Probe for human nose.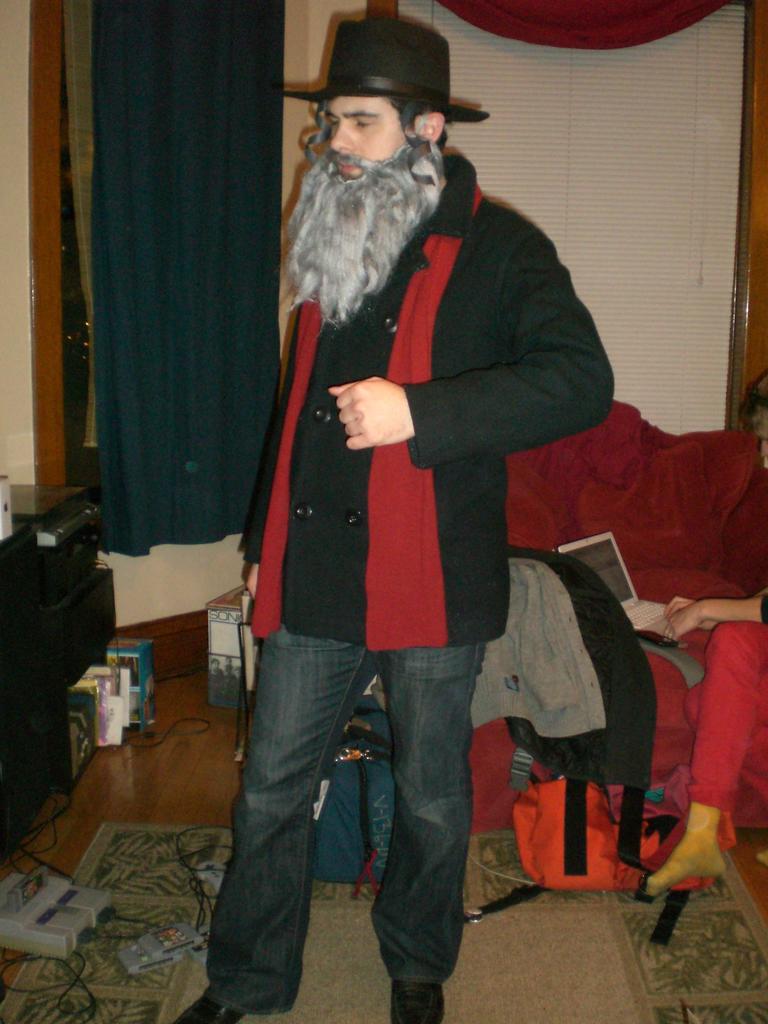
Probe result: bbox=(326, 119, 355, 152).
